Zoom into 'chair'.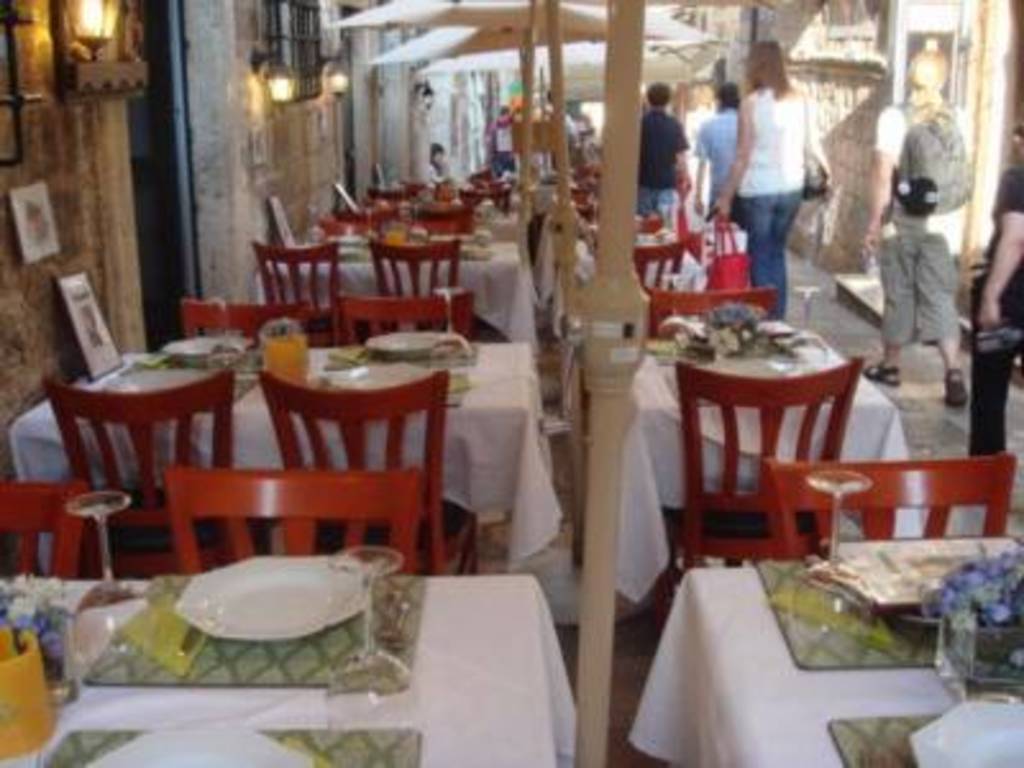
Zoom target: 338:292:471:343.
